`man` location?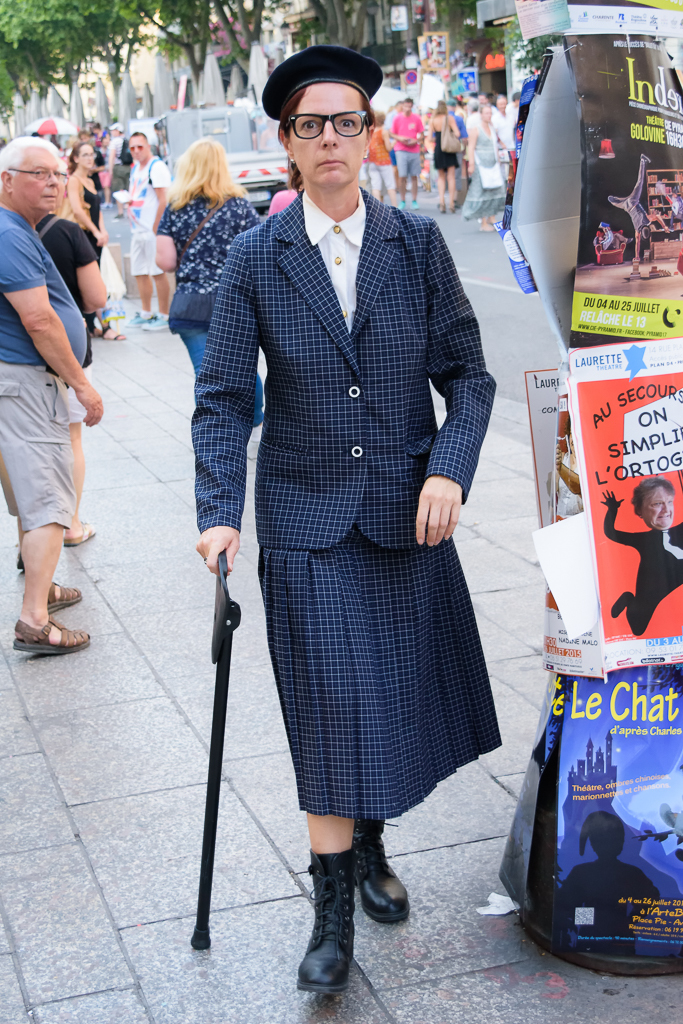
{"x1": 593, "y1": 218, "x2": 618, "y2": 250}
